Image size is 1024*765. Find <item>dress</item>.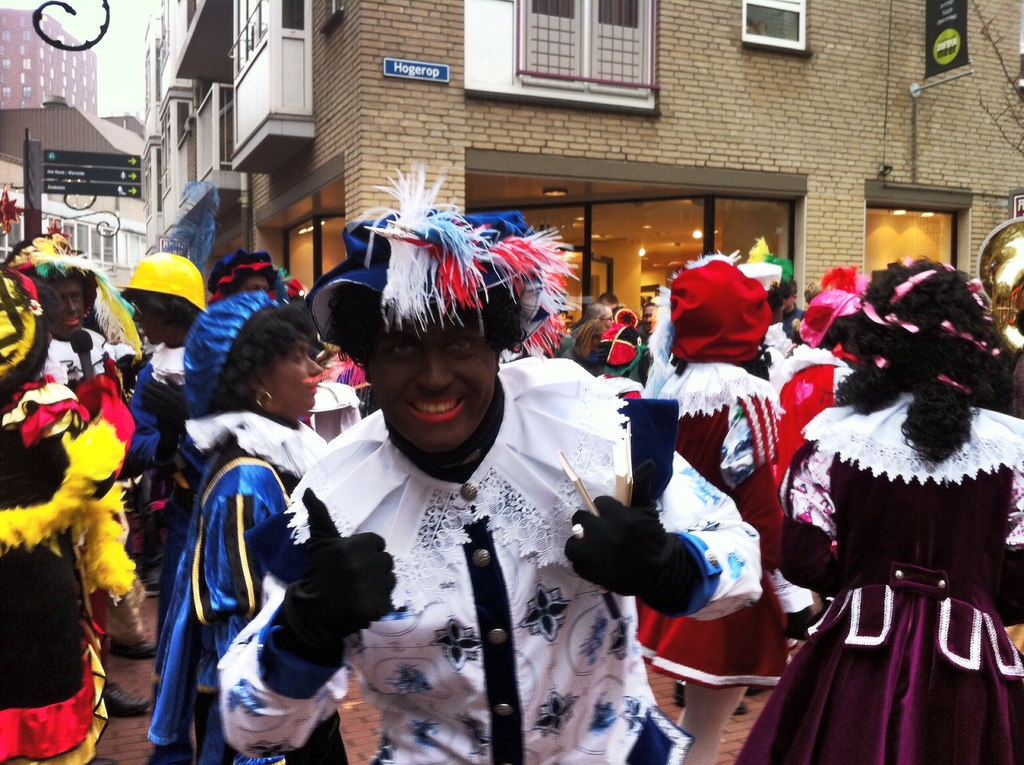
bbox(147, 440, 348, 764).
